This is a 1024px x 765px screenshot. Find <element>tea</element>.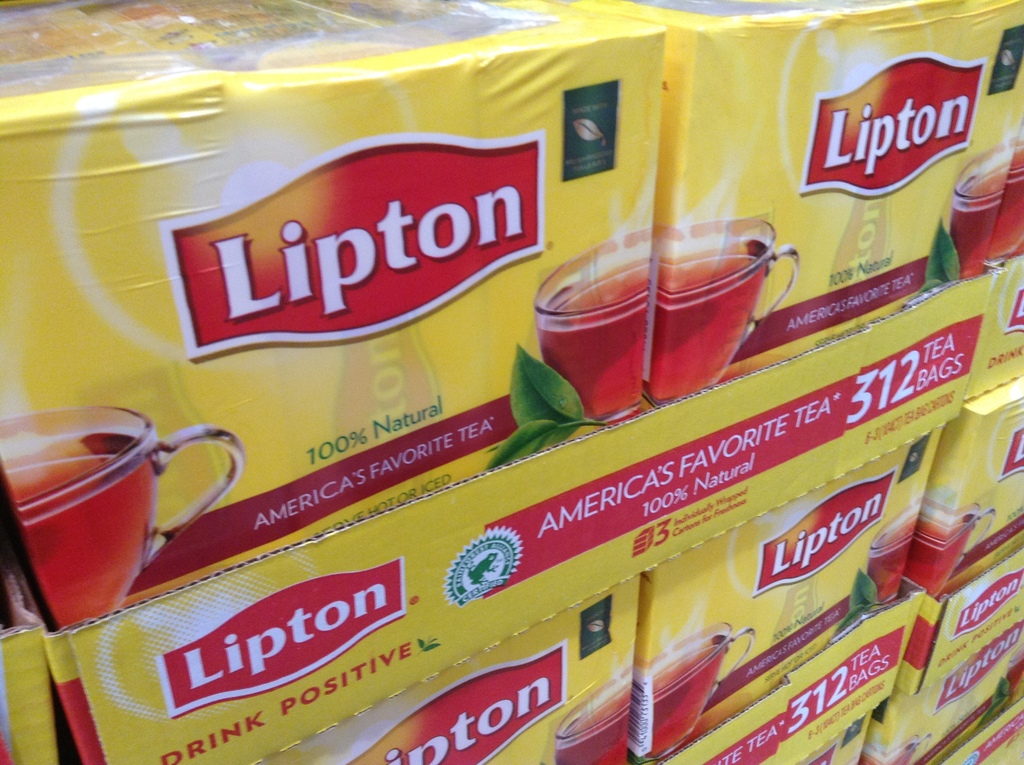
Bounding box: select_region(986, 156, 1023, 261).
